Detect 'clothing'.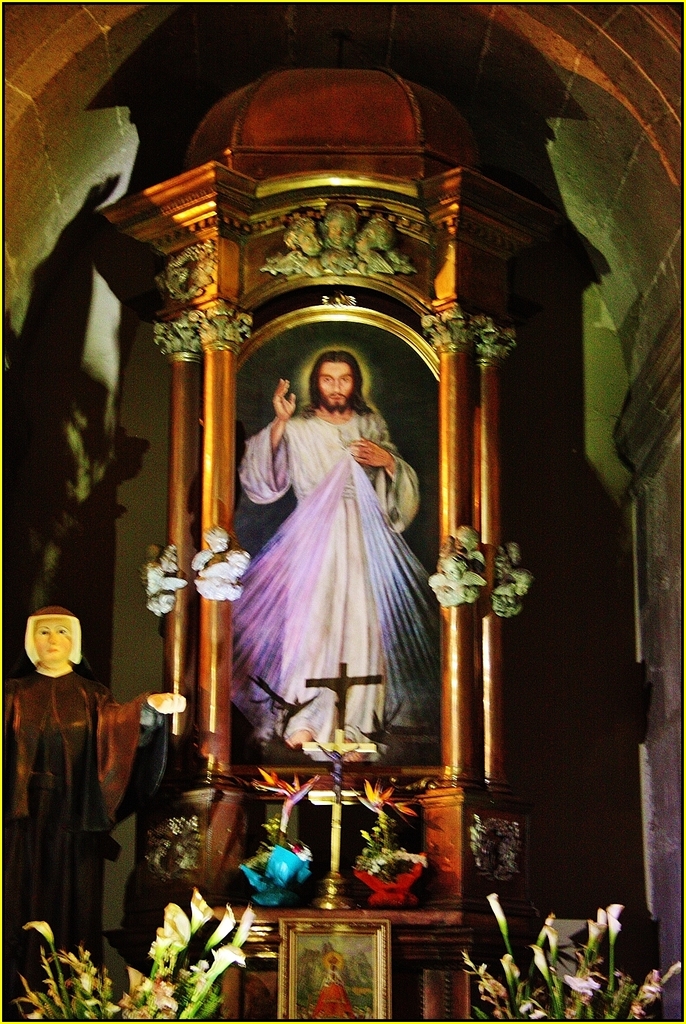
Detected at region(0, 670, 191, 1007).
